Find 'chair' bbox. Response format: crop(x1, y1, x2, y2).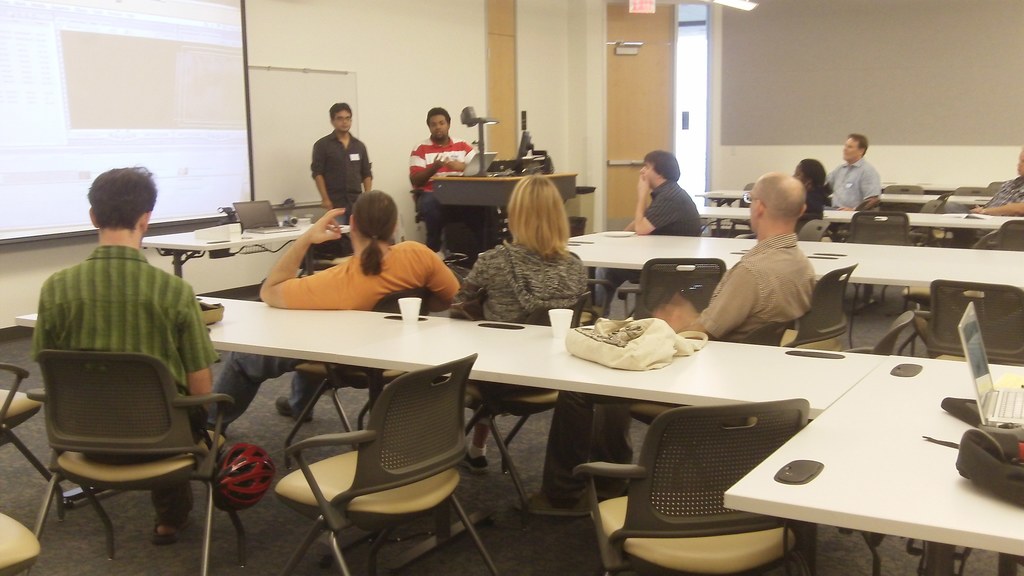
crop(271, 348, 497, 575).
